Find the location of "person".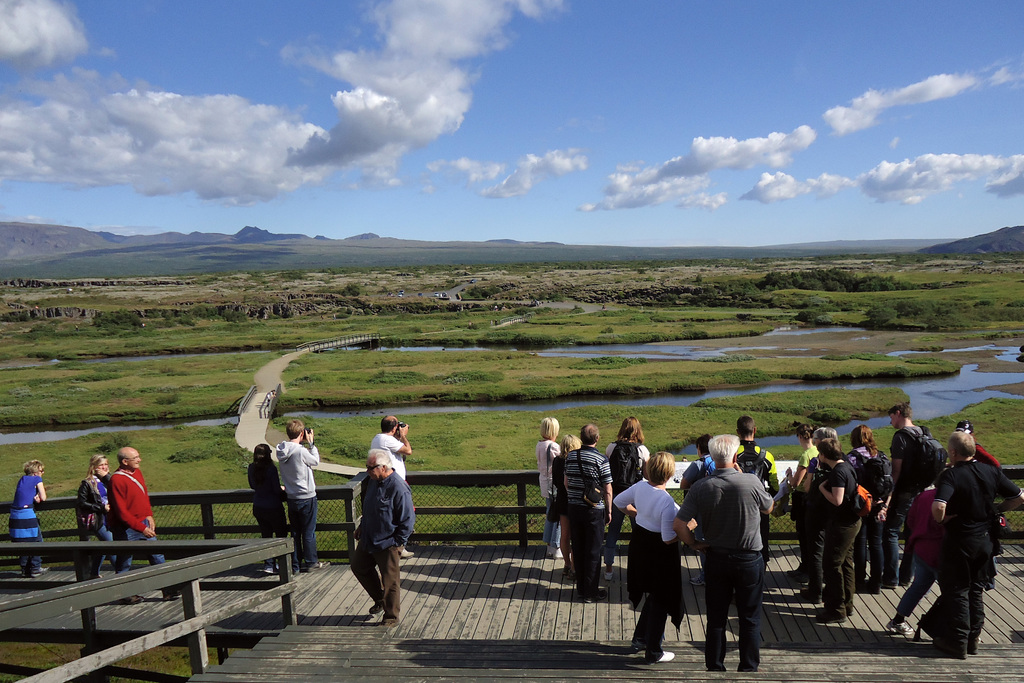
Location: box=[677, 436, 714, 582].
